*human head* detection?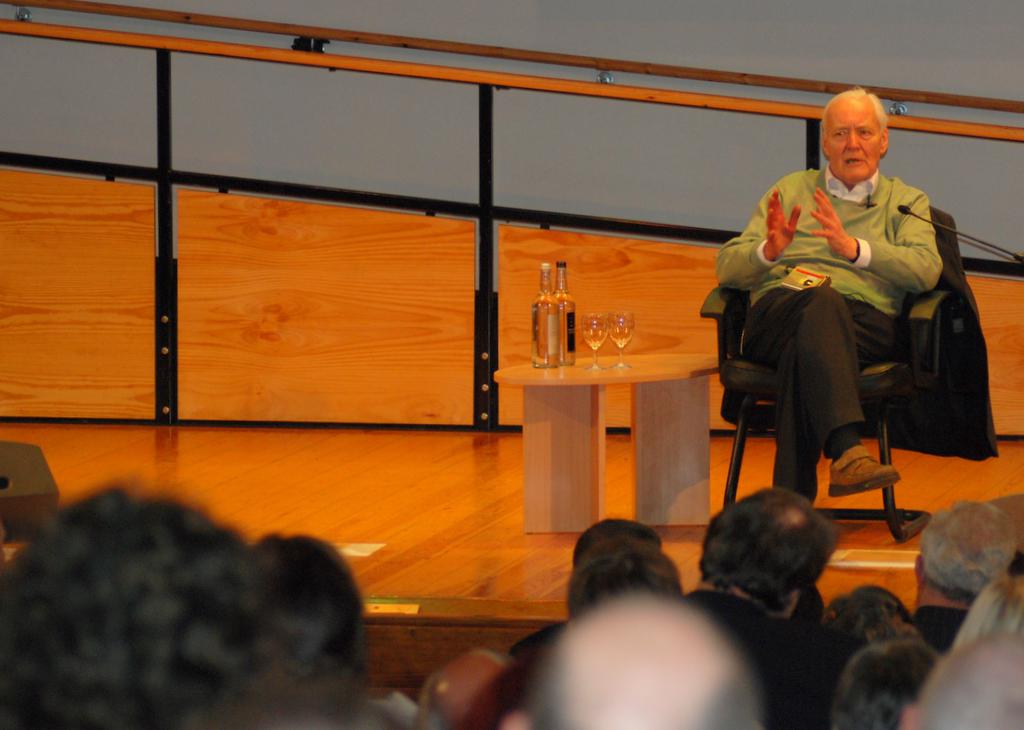
box(829, 640, 944, 729)
